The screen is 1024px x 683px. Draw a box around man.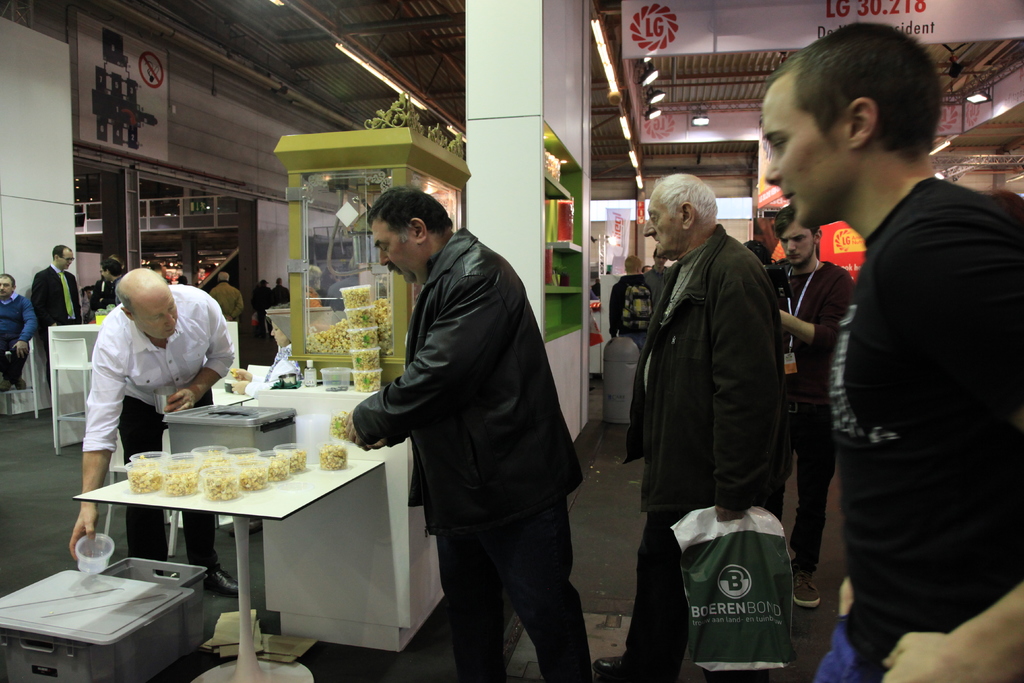
[207, 273, 241, 322].
